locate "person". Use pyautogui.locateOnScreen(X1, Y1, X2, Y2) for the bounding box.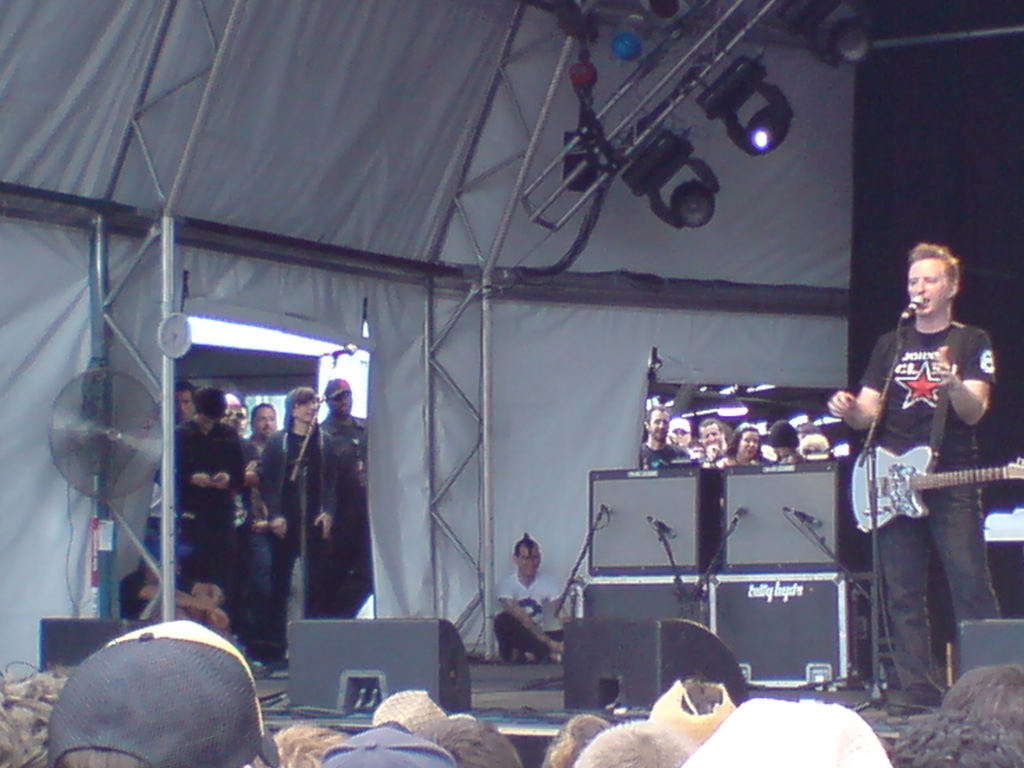
pyautogui.locateOnScreen(493, 531, 570, 663).
